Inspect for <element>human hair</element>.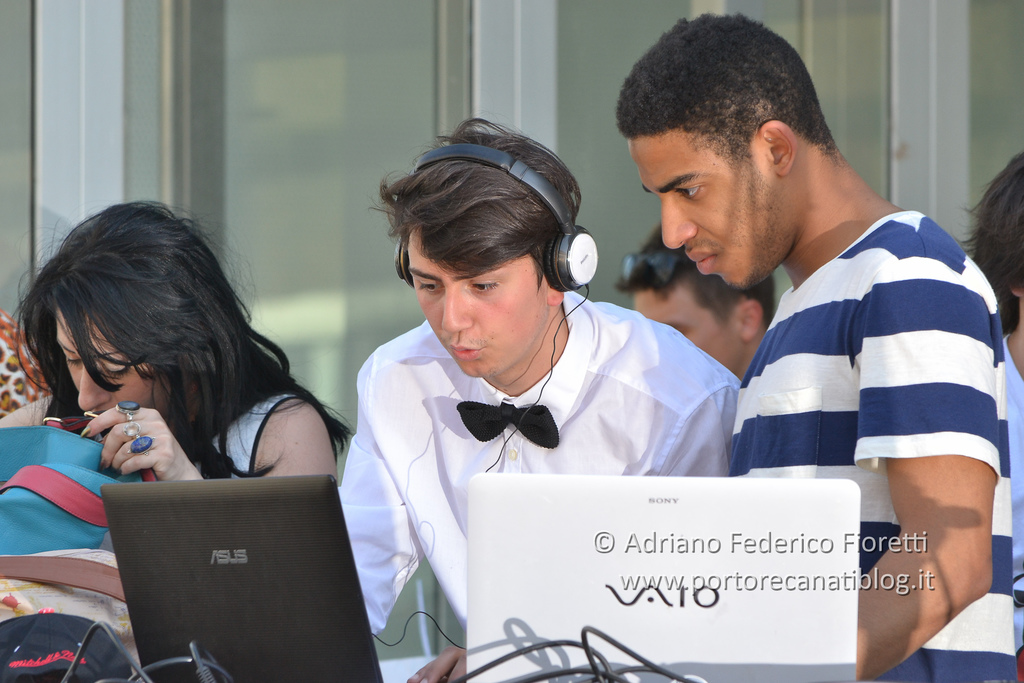
Inspection: Rect(957, 148, 1023, 337).
